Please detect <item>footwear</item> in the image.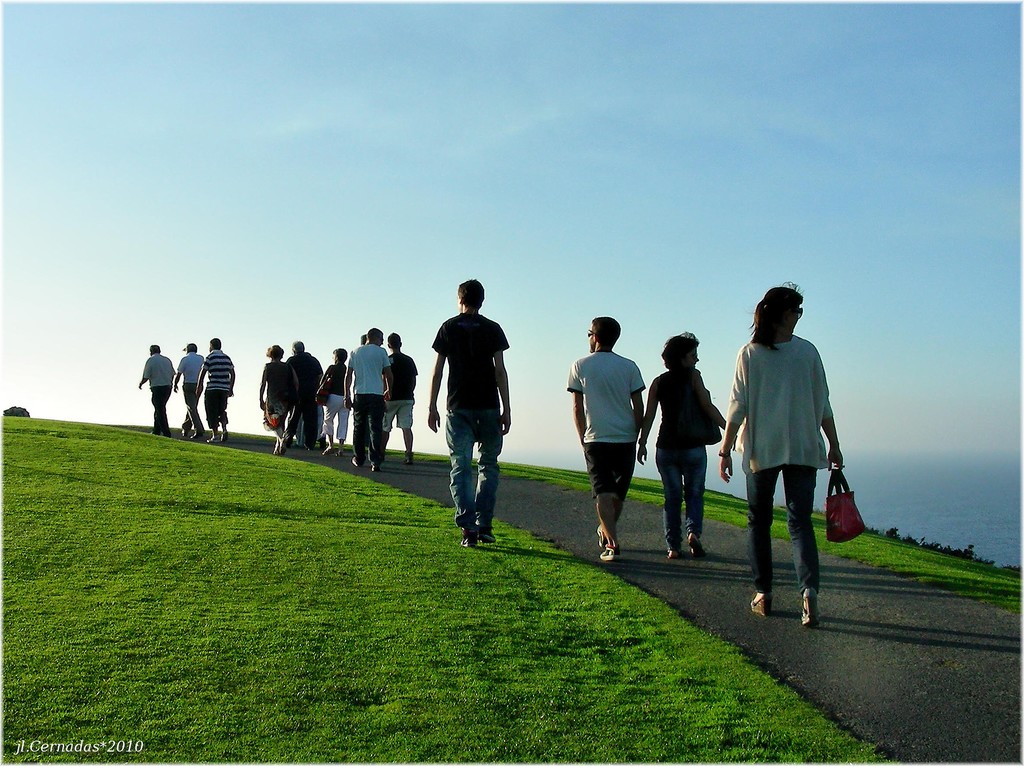
BBox(280, 441, 287, 456).
